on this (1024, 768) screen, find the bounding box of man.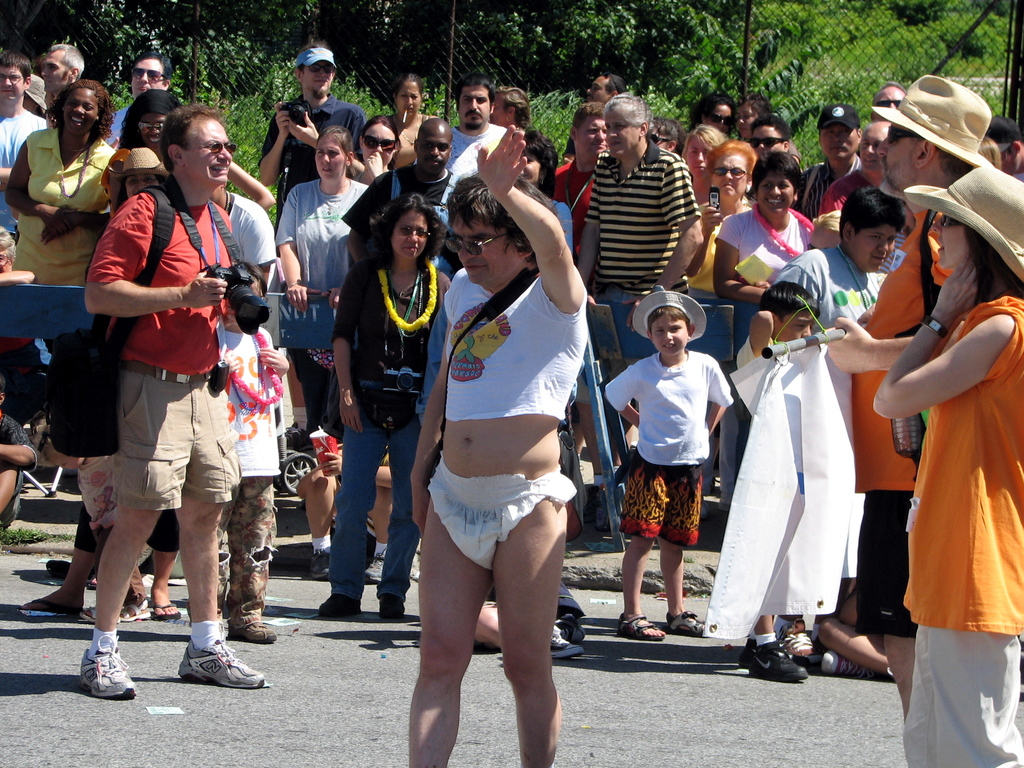
Bounding box: rect(988, 116, 1023, 177).
